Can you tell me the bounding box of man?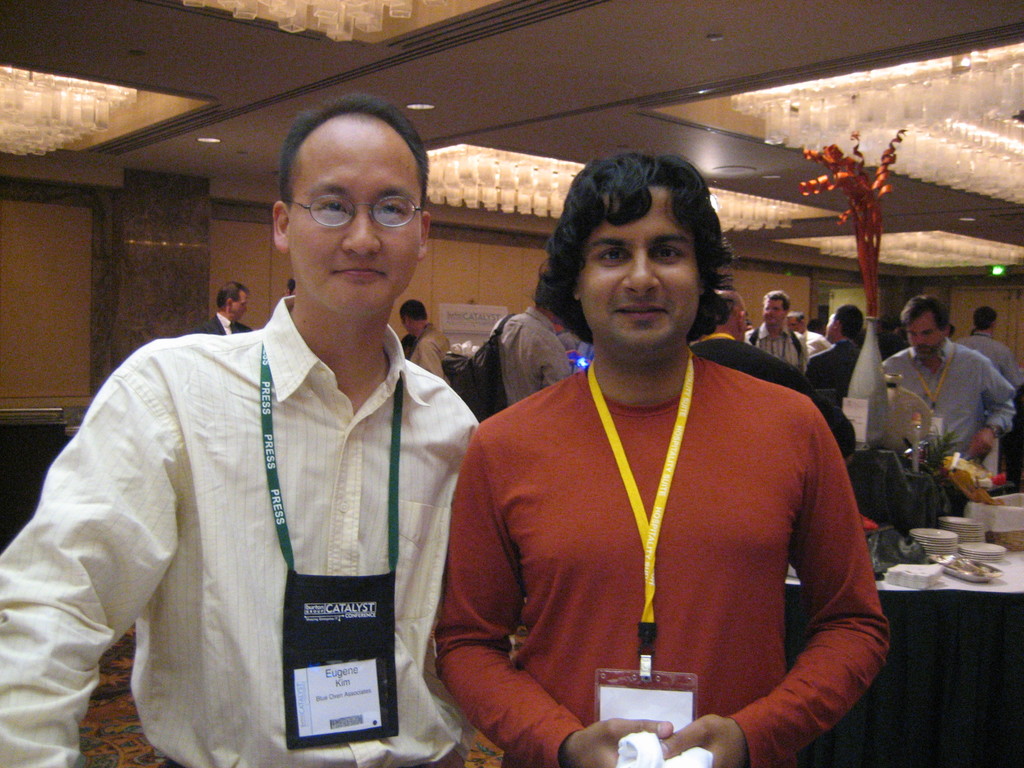
744, 291, 806, 374.
